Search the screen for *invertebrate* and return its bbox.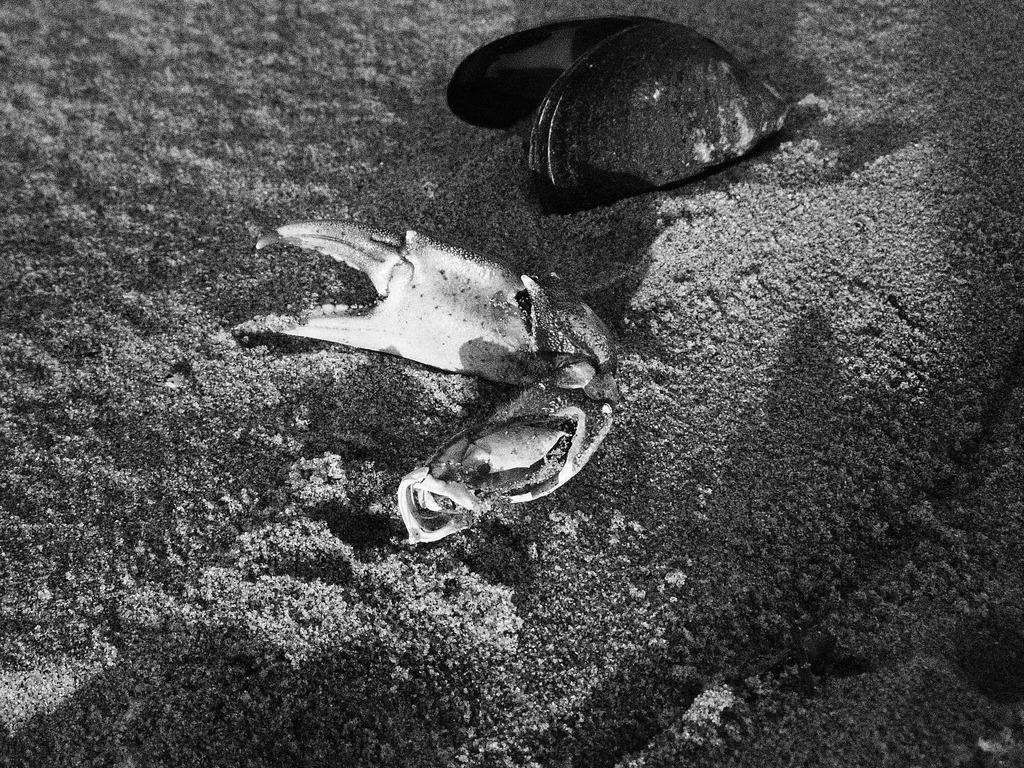
Found: <bbox>228, 216, 621, 548</bbox>.
